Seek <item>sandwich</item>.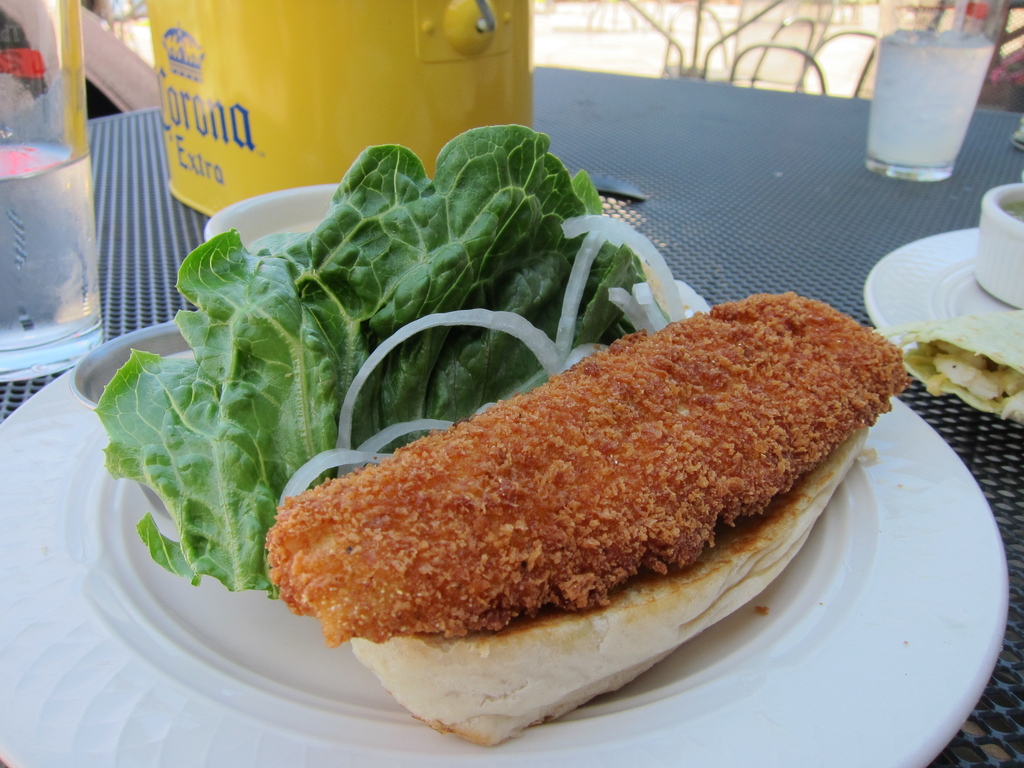
<bbox>265, 289, 910, 748</bbox>.
